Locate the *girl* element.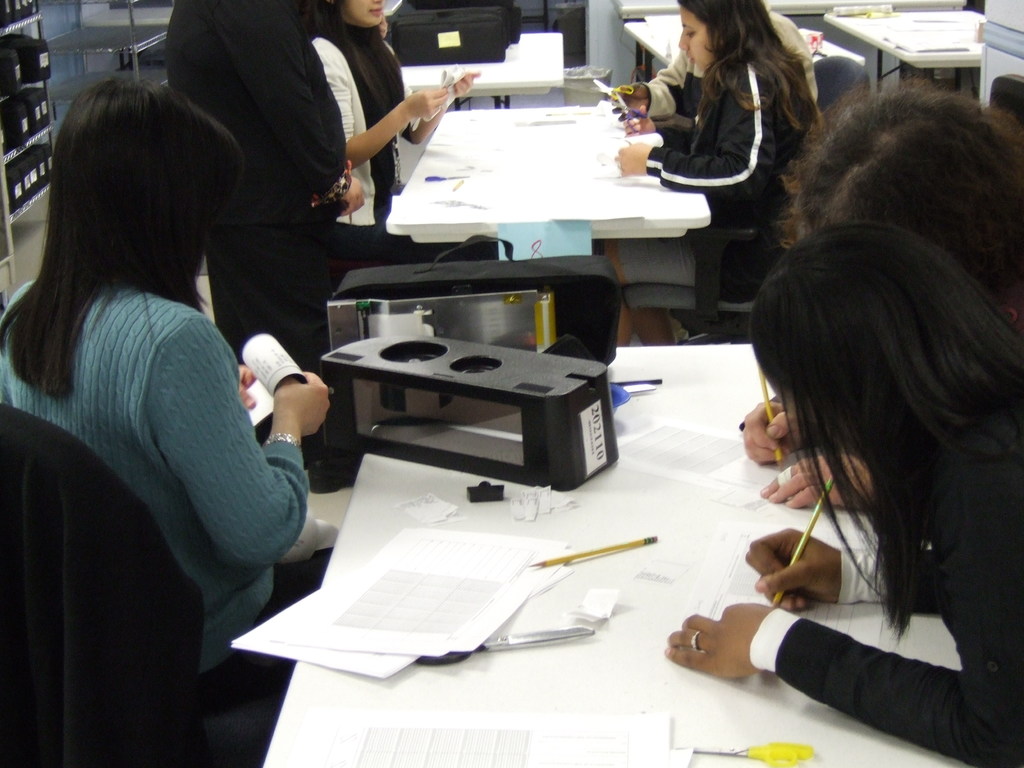
Element bbox: region(308, 0, 495, 258).
